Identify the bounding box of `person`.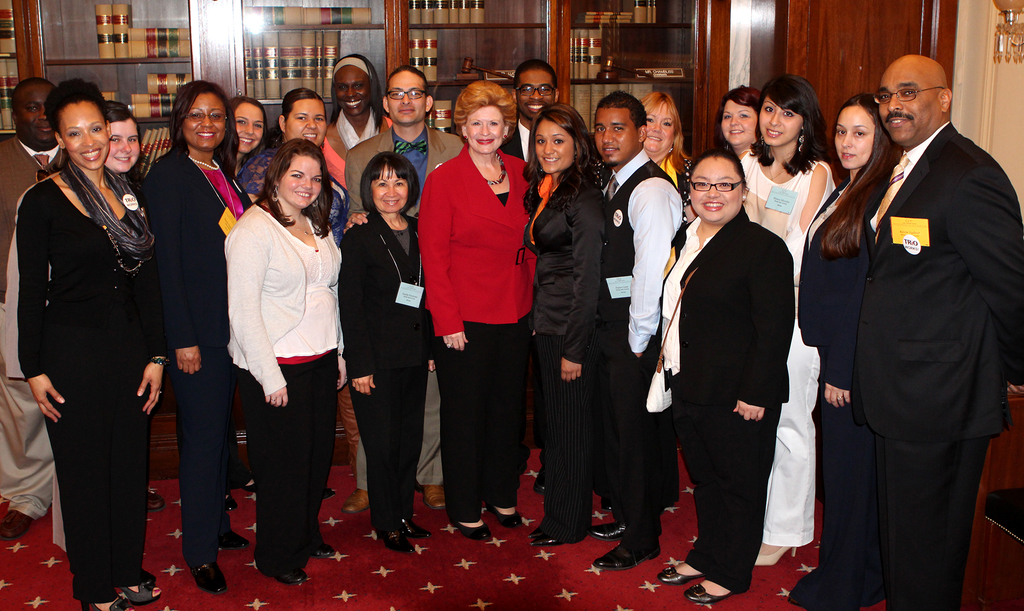
(left=245, top=88, right=341, bottom=210).
